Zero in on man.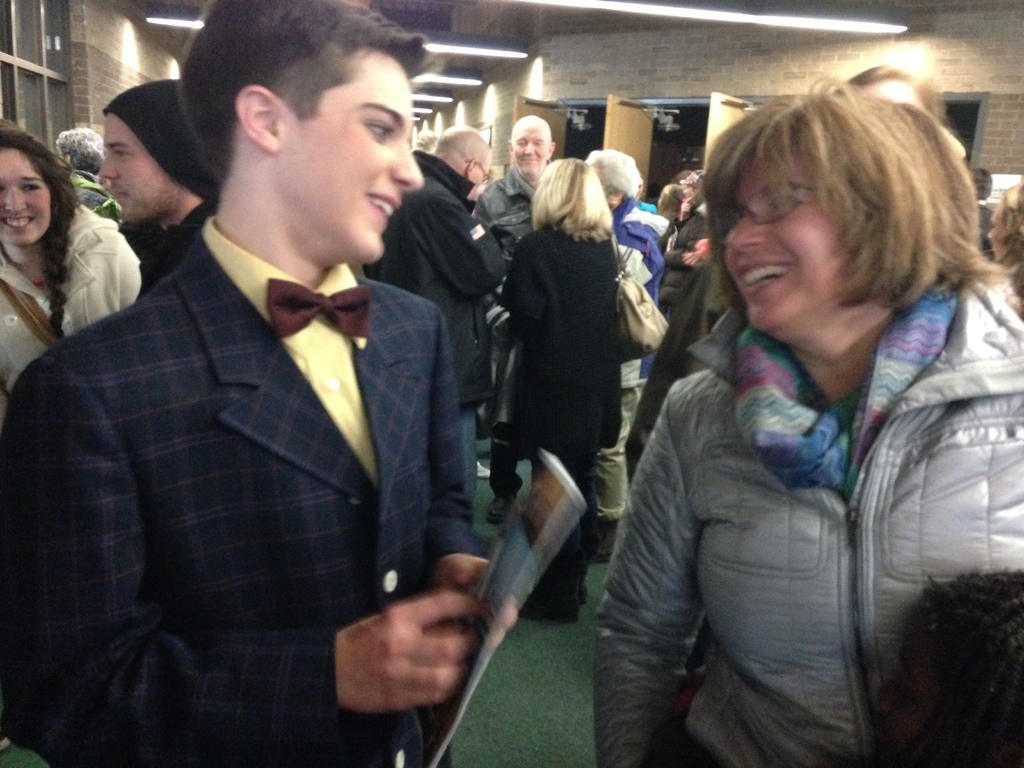
Zeroed in: <region>0, 0, 521, 767</region>.
